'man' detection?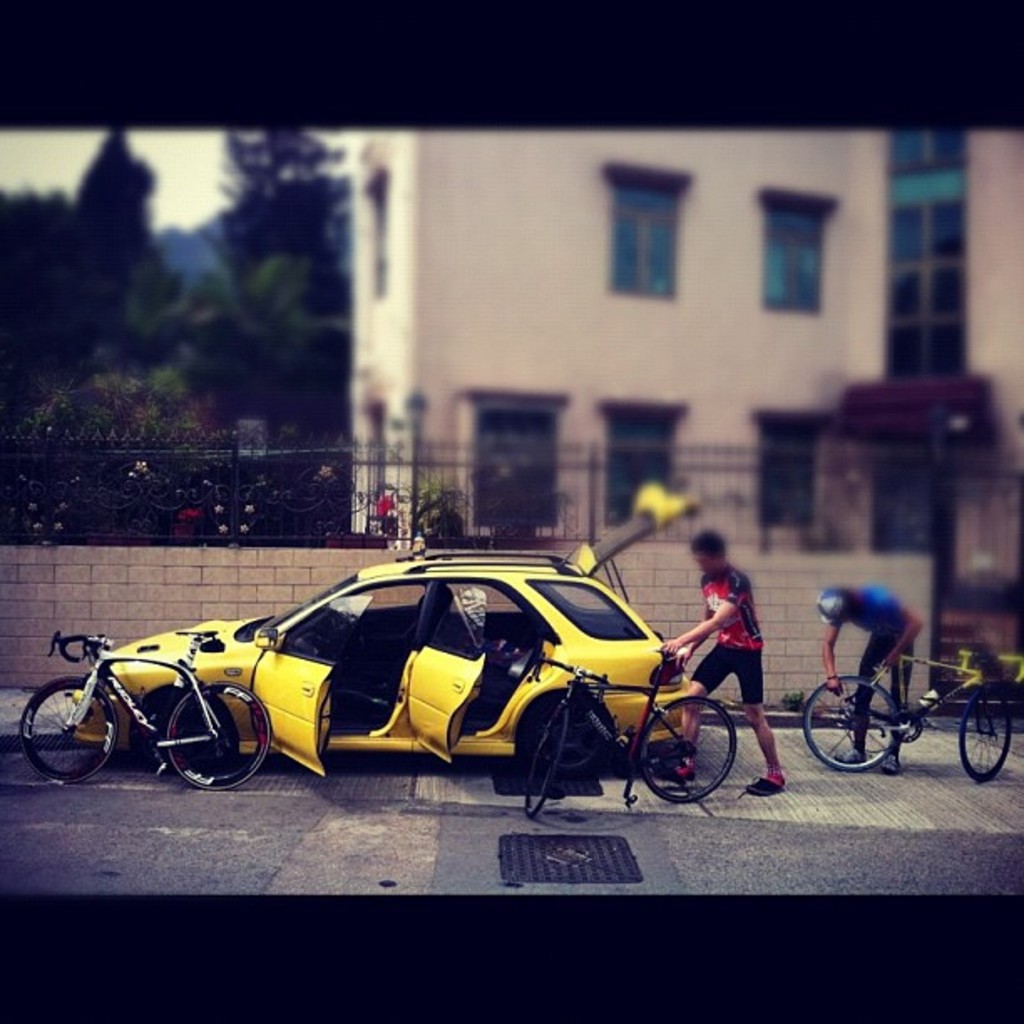
661,539,800,810
